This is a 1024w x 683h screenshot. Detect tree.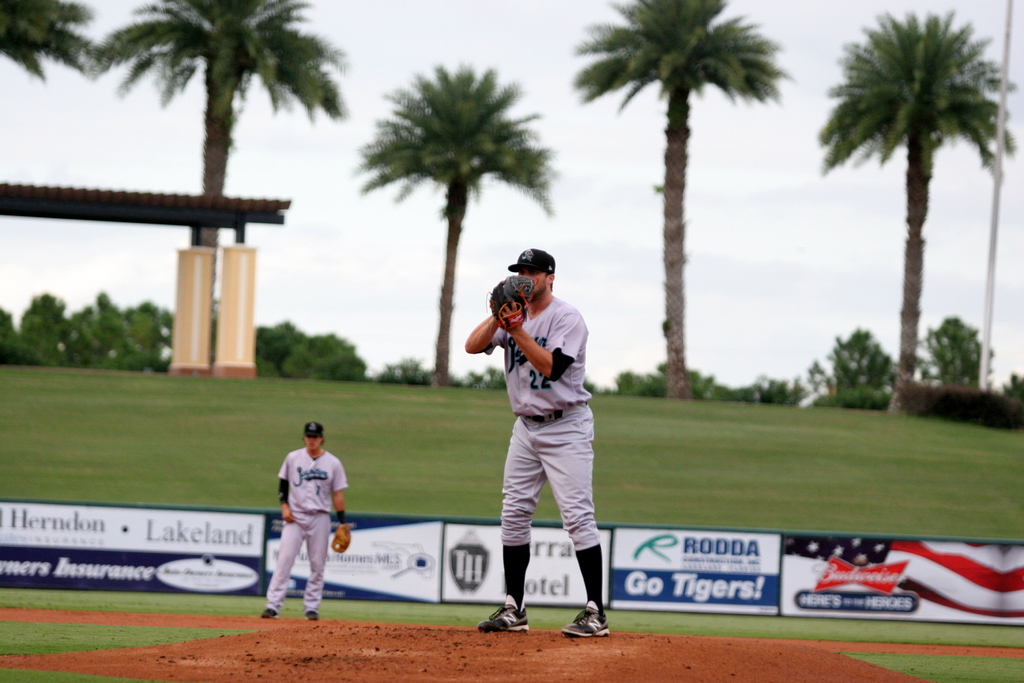
l=349, t=63, r=560, b=387.
